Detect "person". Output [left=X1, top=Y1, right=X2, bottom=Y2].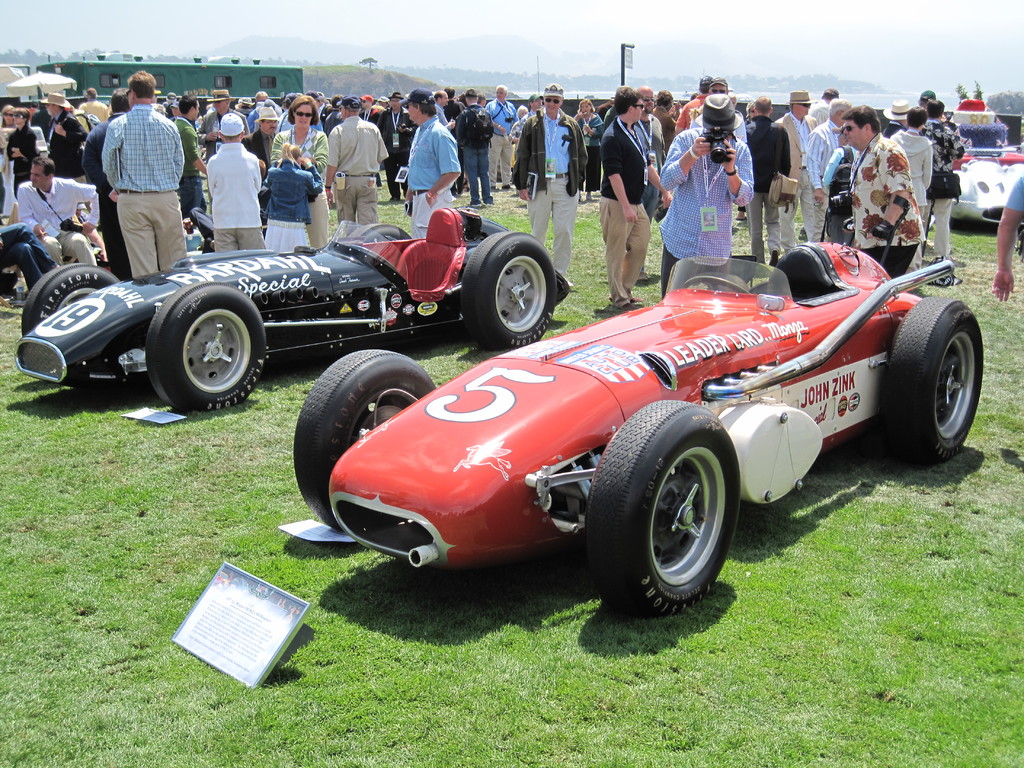
[left=166, top=92, right=208, bottom=230].
